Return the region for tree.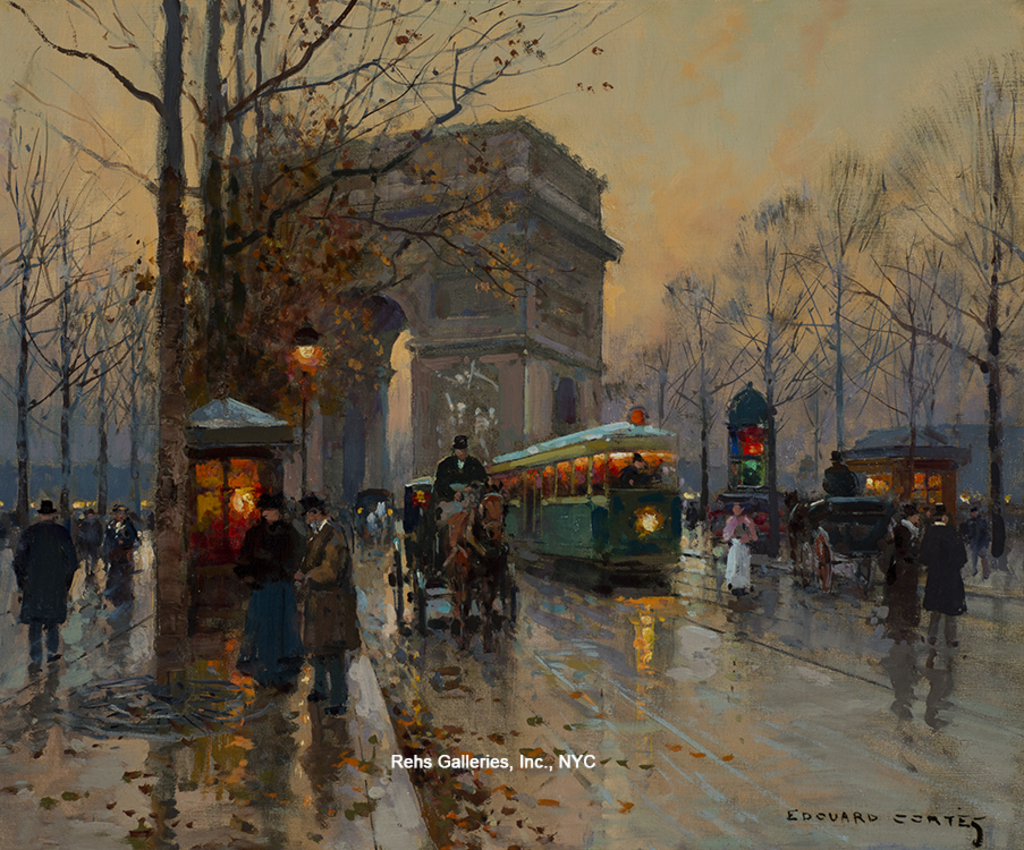
[x1=0, y1=0, x2=649, y2=725].
